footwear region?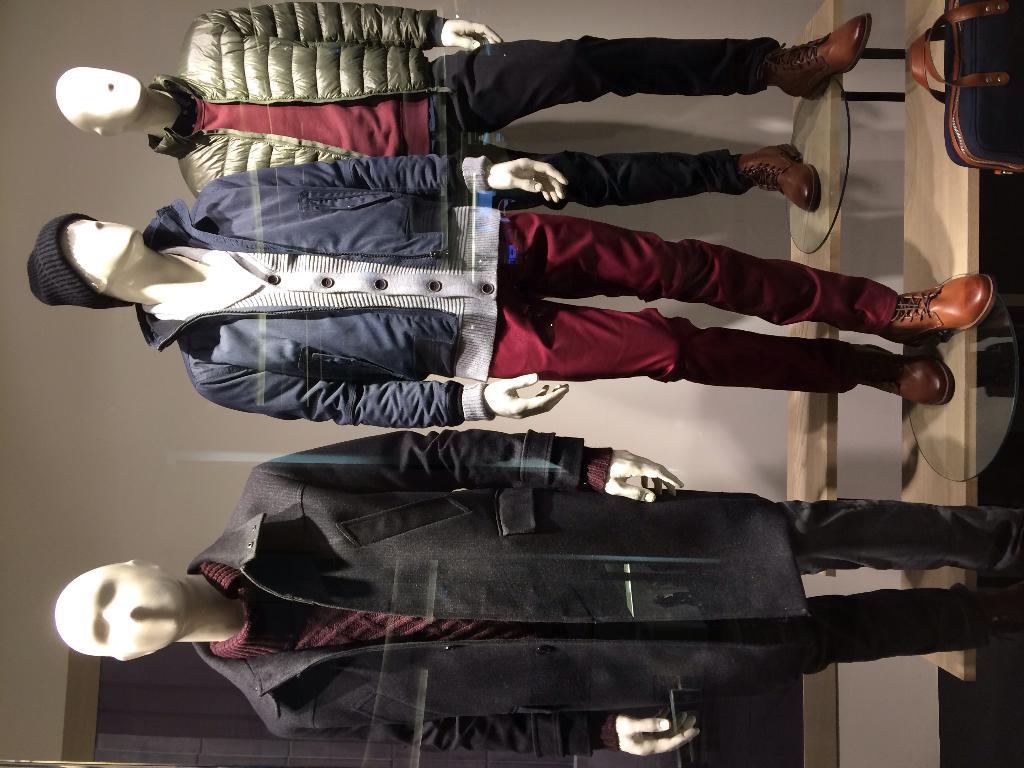
(left=724, top=143, right=822, bottom=214)
